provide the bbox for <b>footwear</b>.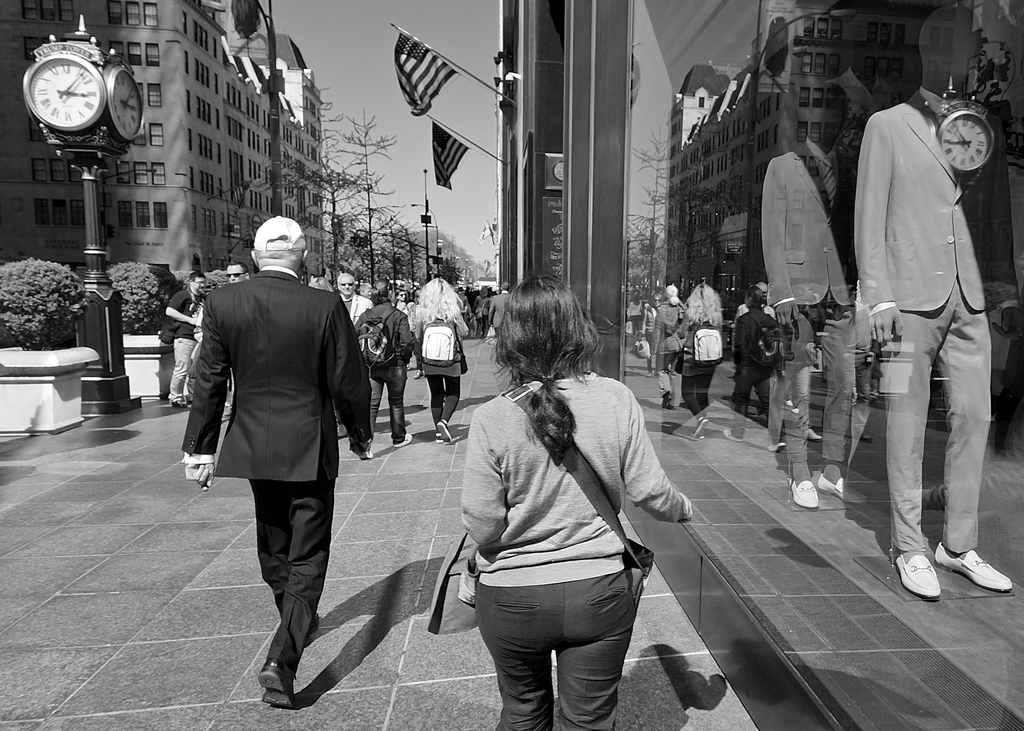
rect(767, 442, 783, 452).
